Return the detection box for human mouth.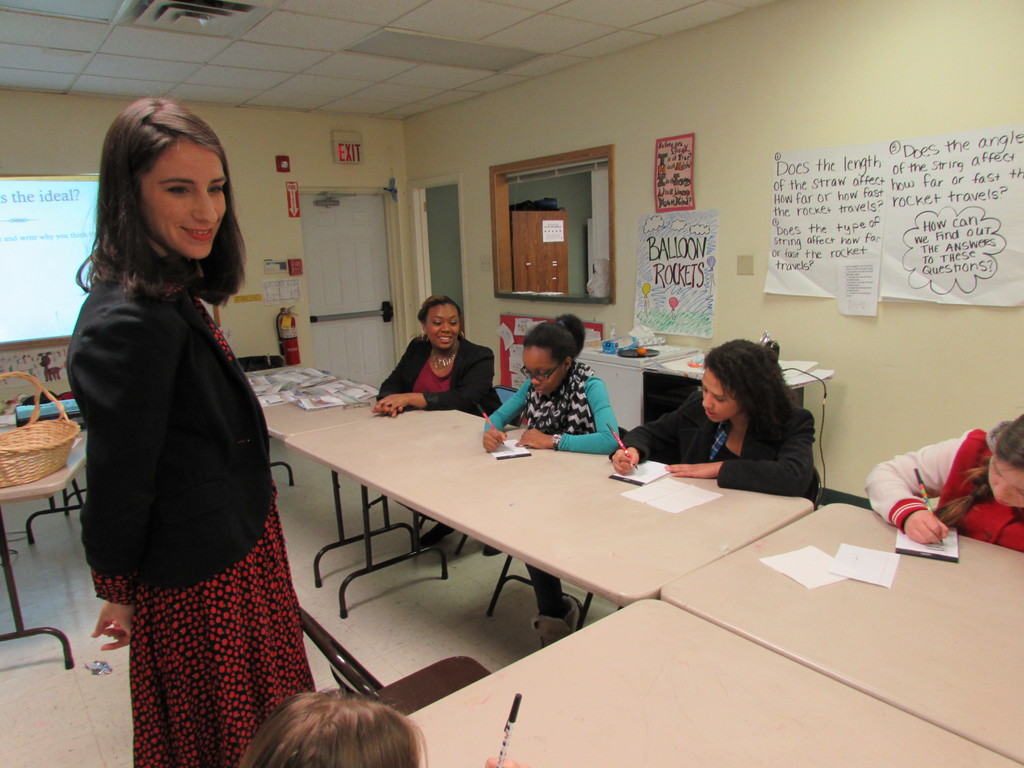
rect(182, 228, 211, 241).
